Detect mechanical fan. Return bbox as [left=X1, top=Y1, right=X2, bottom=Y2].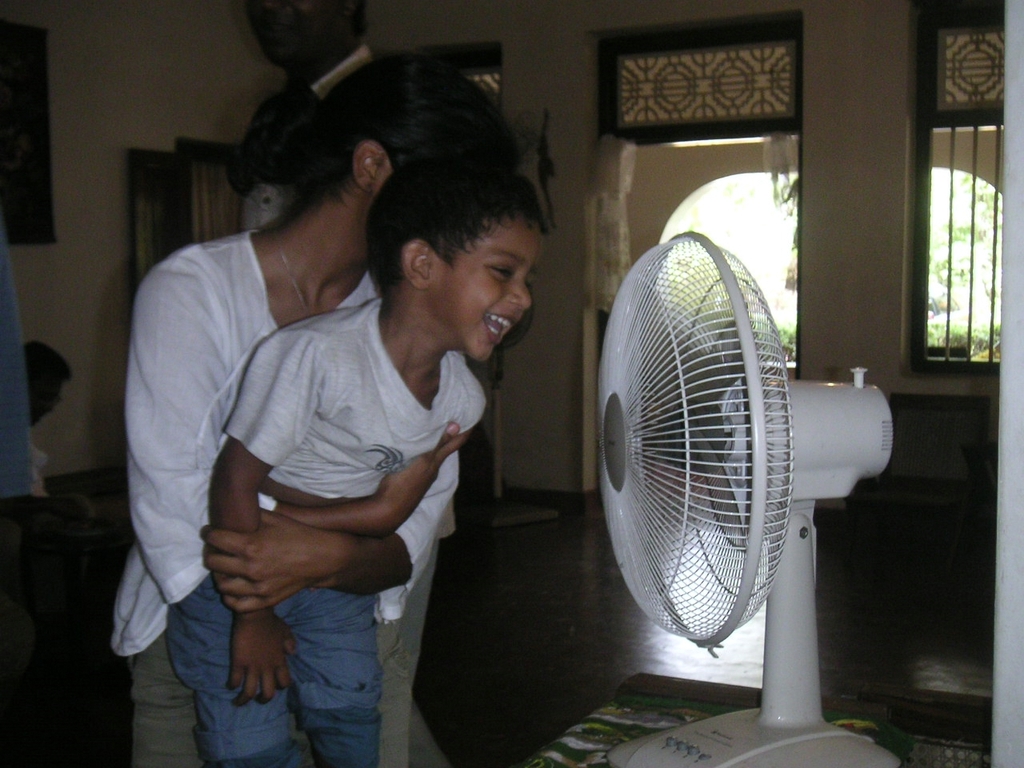
[left=606, top=231, right=898, bottom=767].
